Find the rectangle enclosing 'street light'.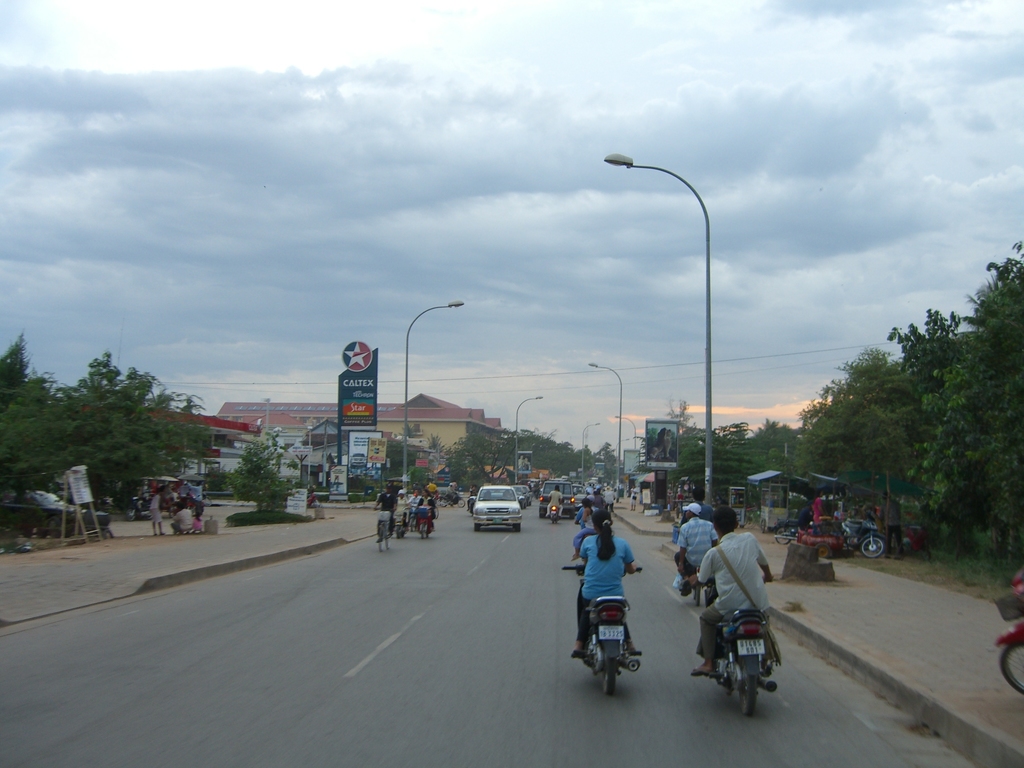
(615,433,631,458).
